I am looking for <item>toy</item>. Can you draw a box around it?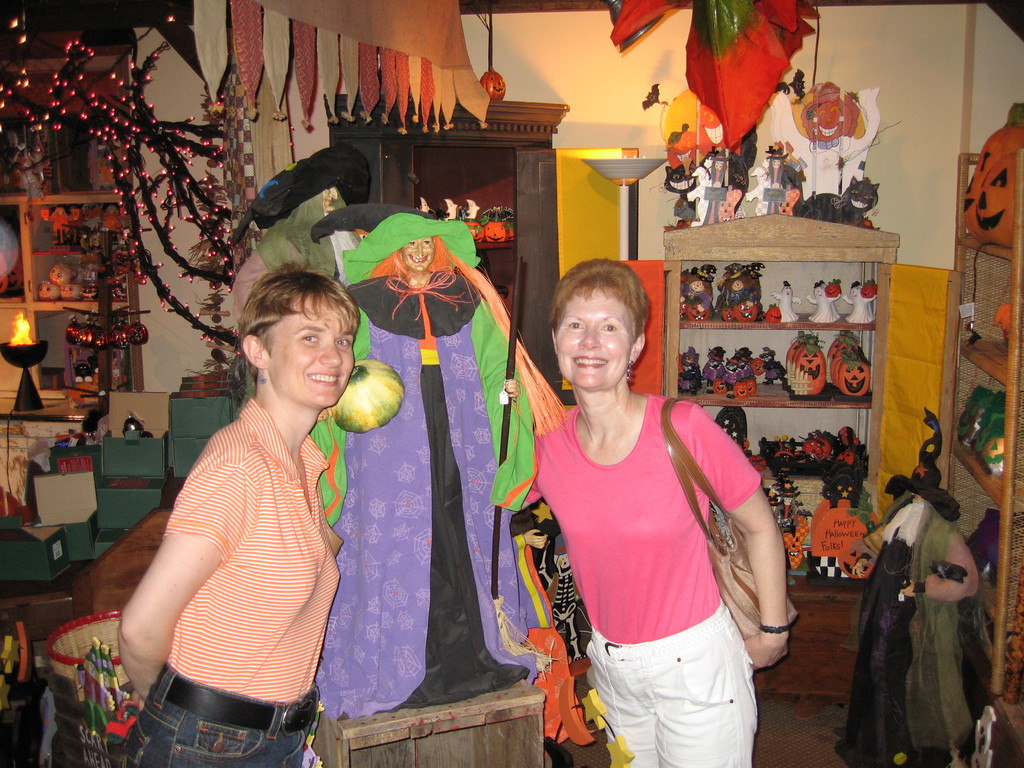
Sure, the bounding box is bbox=[821, 280, 844, 317].
